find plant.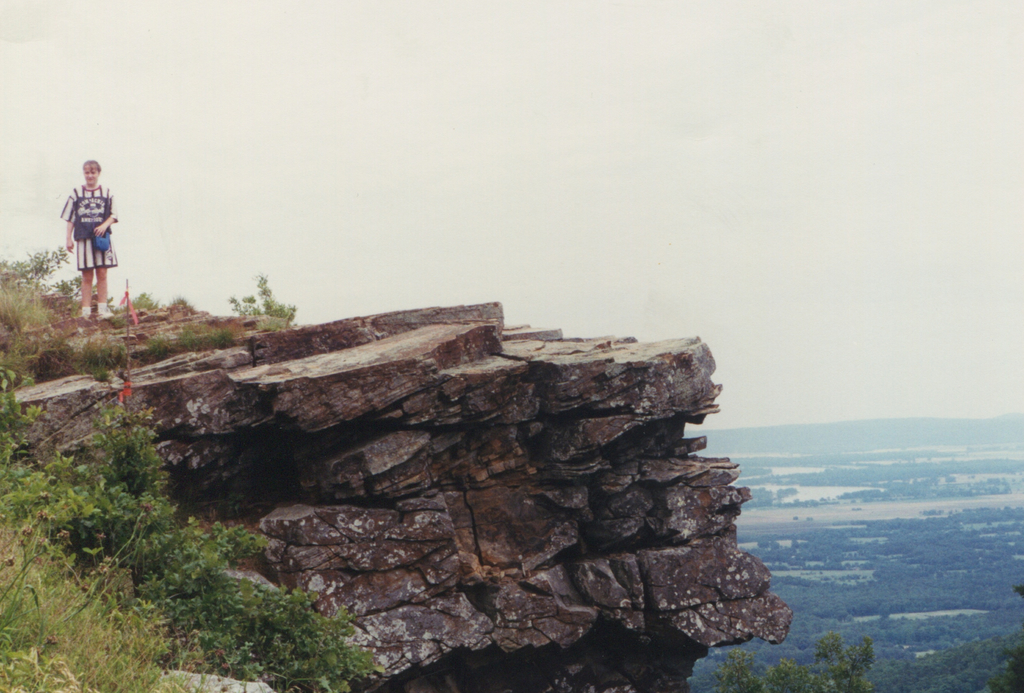
177/323/204/349.
